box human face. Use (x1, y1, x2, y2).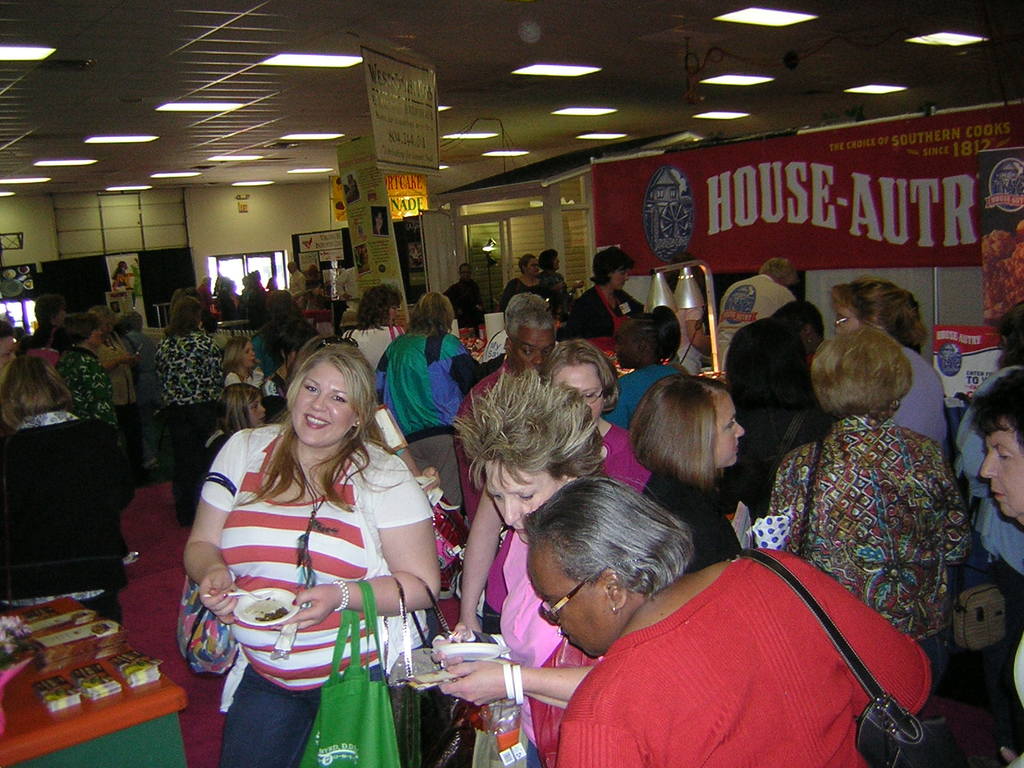
(92, 328, 102, 344).
